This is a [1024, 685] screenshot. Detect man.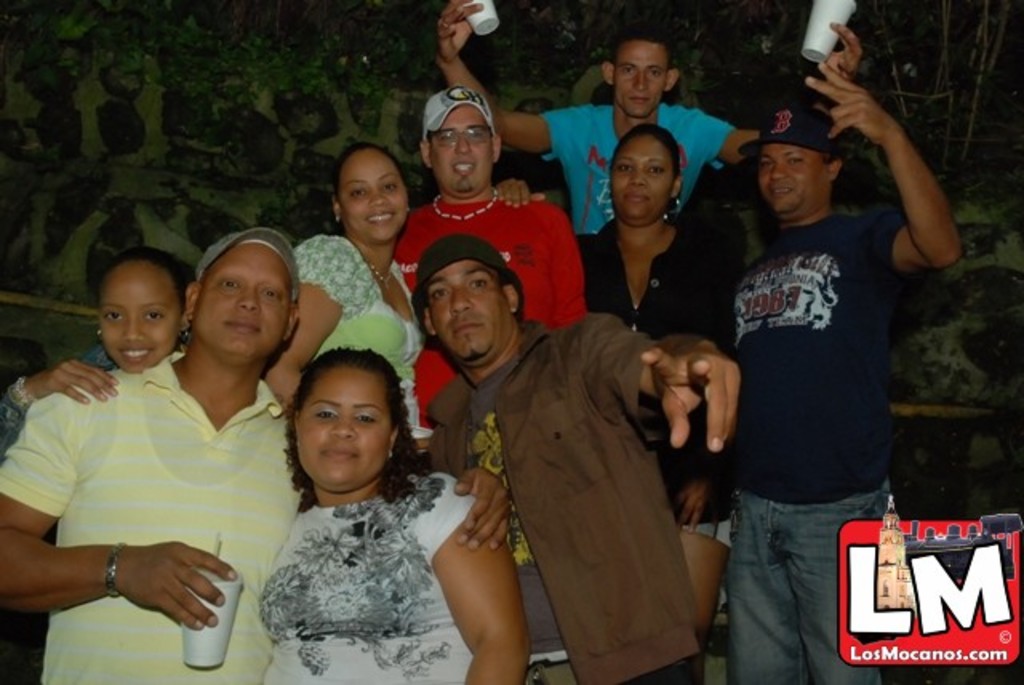
<region>702, 56, 942, 645</region>.
